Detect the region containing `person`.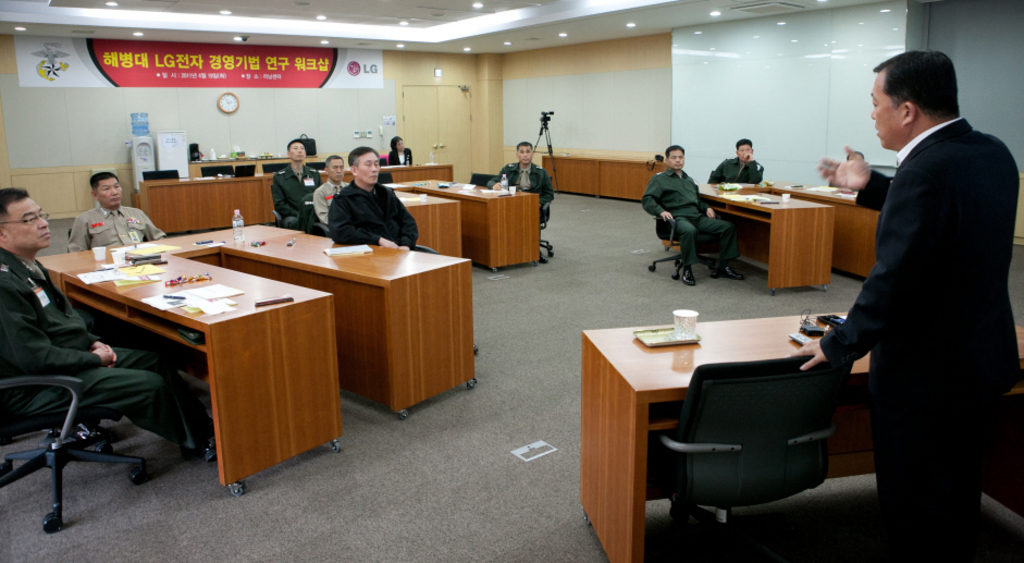
detection(326, 147, 420, 249).
